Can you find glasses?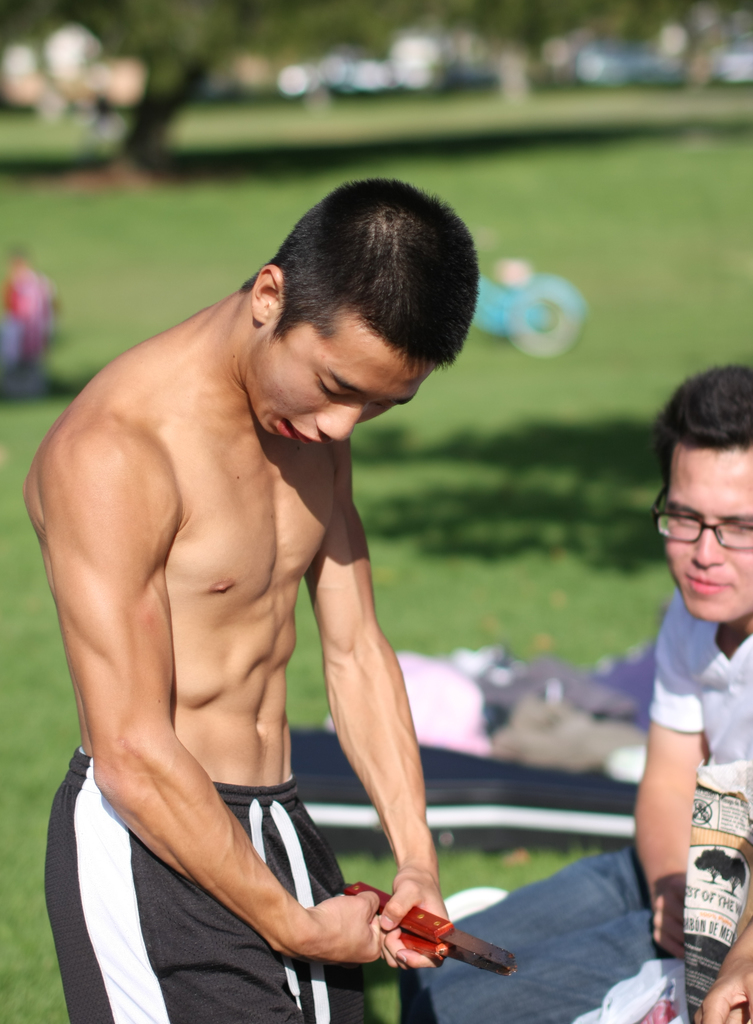
Yes, bounding box: box(653, 497, 752, 552).
